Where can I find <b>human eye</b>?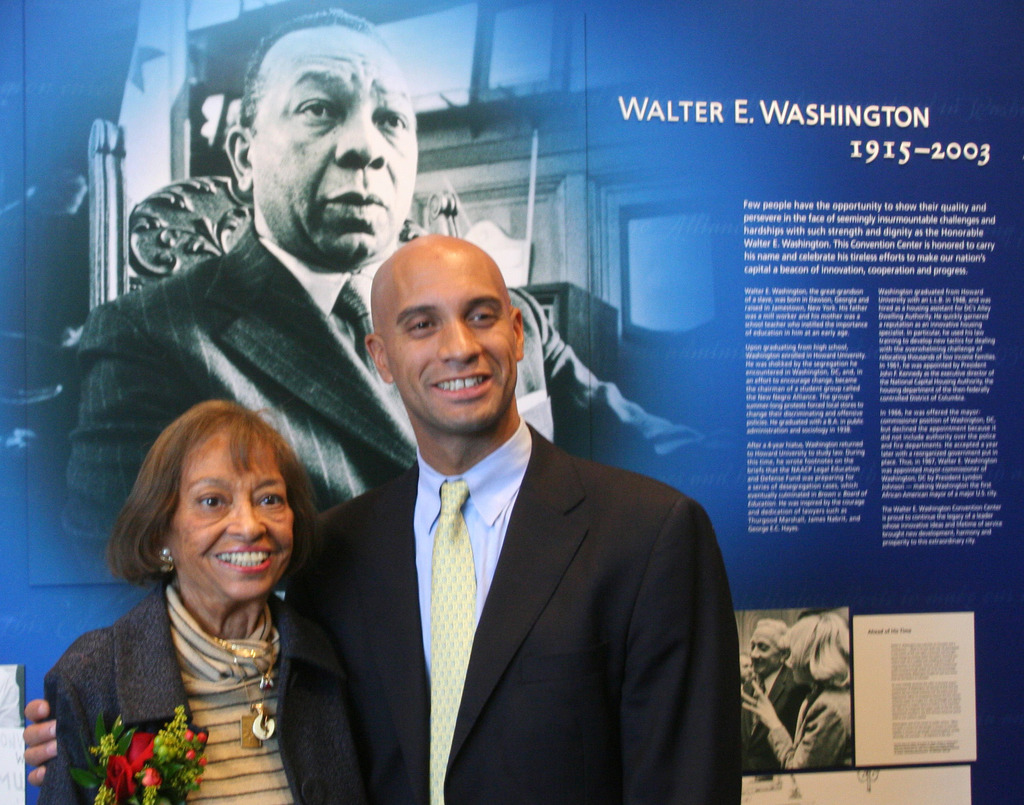
You can find it at {"left": 464, "top": 308, "right": 509, "bottom": 329}.
